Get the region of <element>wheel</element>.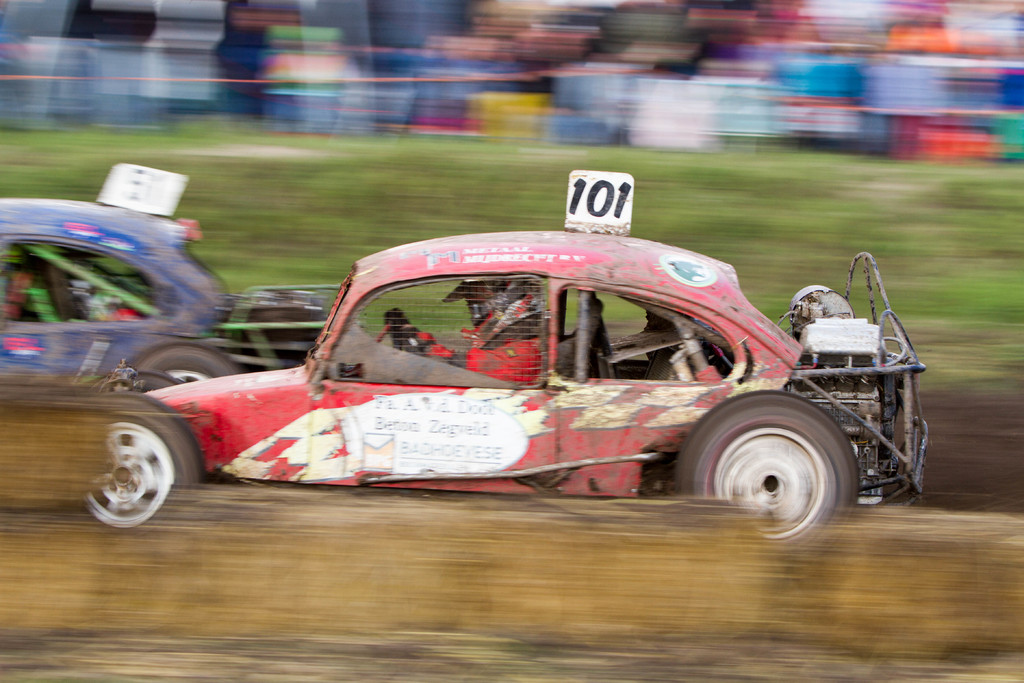
[left=681, top=385, right=858, bottom=548].
